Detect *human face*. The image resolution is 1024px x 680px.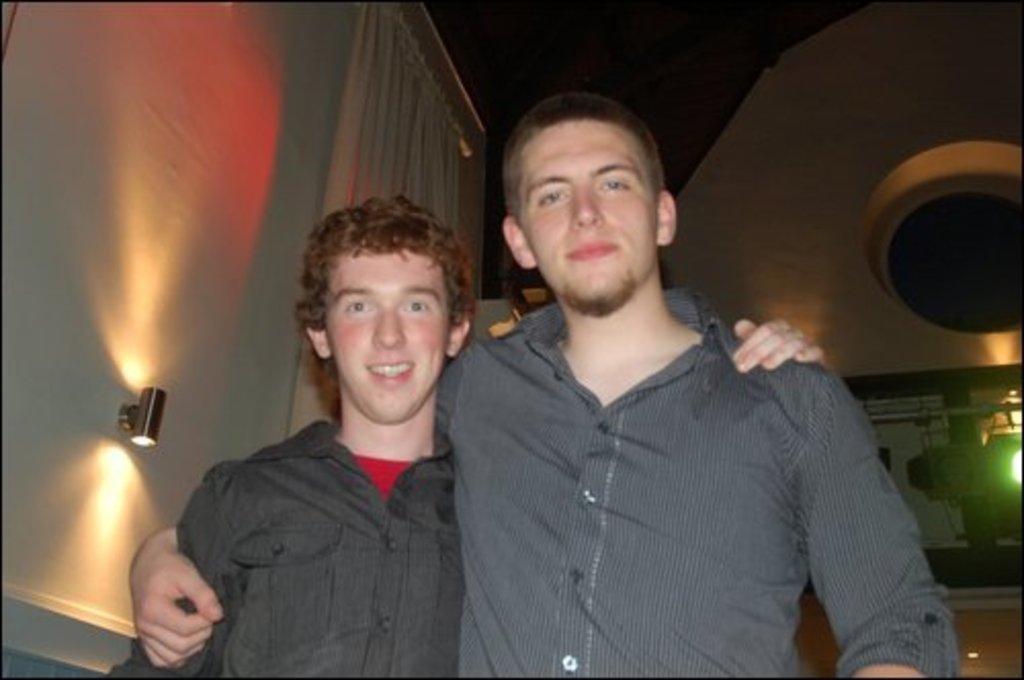
[left=322, top=244, right=457, bottom=430].
